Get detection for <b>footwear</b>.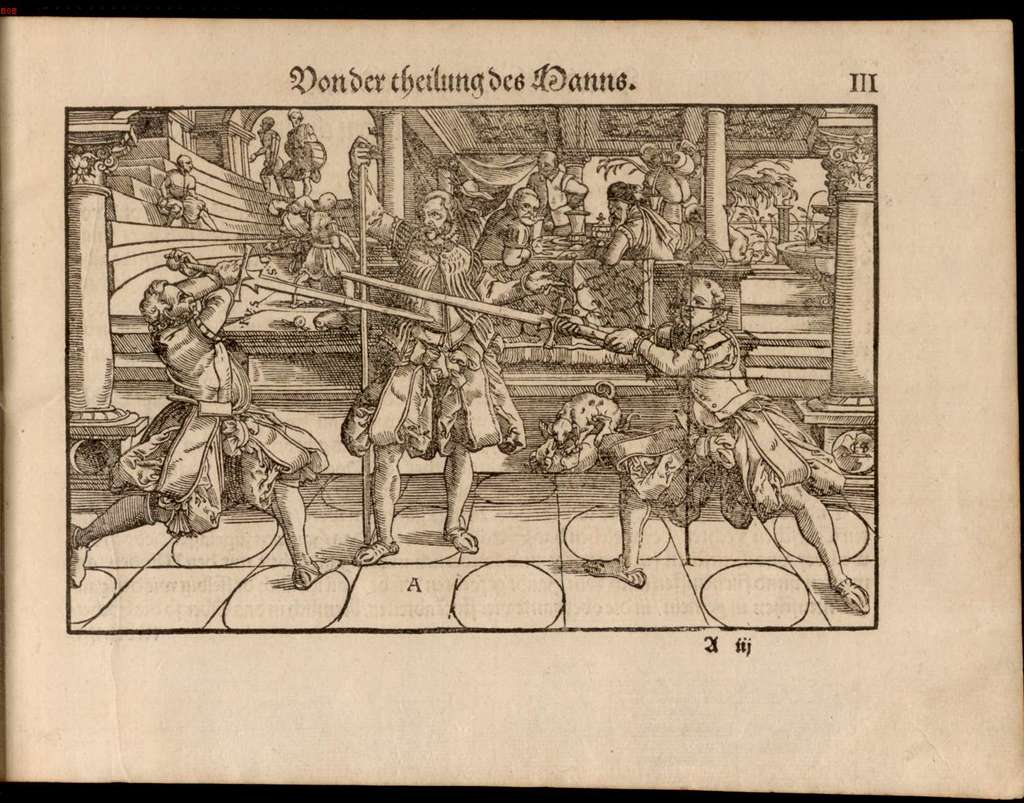
Detection: <region>356, 538, 394, 561</region>.
